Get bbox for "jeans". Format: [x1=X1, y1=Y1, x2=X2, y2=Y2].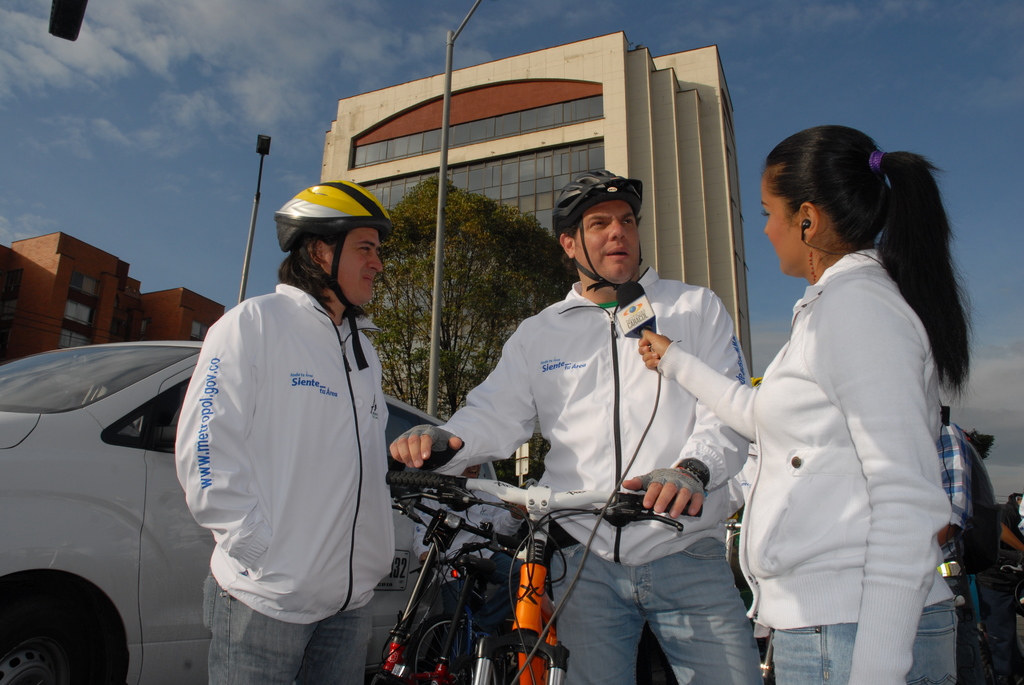
[x1=207, y1=567, x2=372, y2=684].
